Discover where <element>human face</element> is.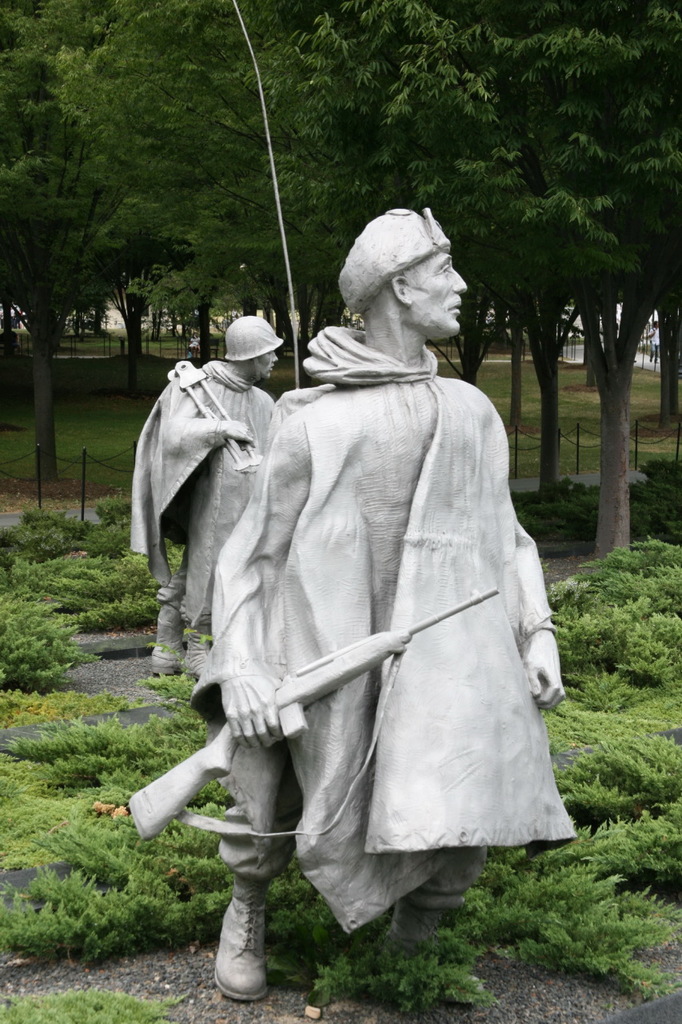
Discovered at 409/254/468/337.
